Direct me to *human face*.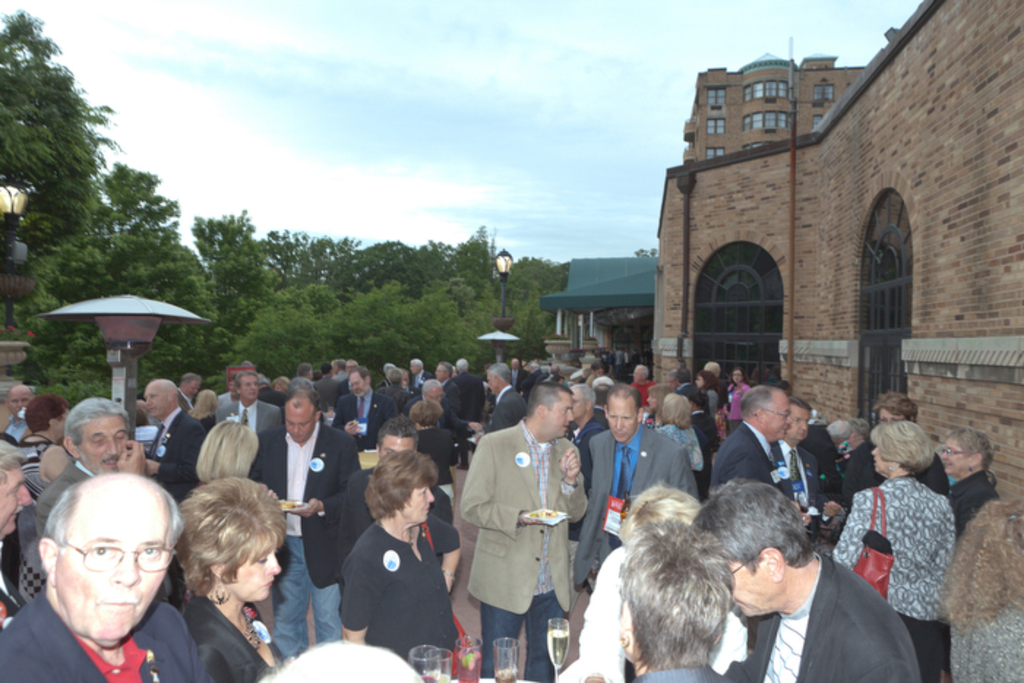
Direction: l=238, t=377, r=257, b=401.
